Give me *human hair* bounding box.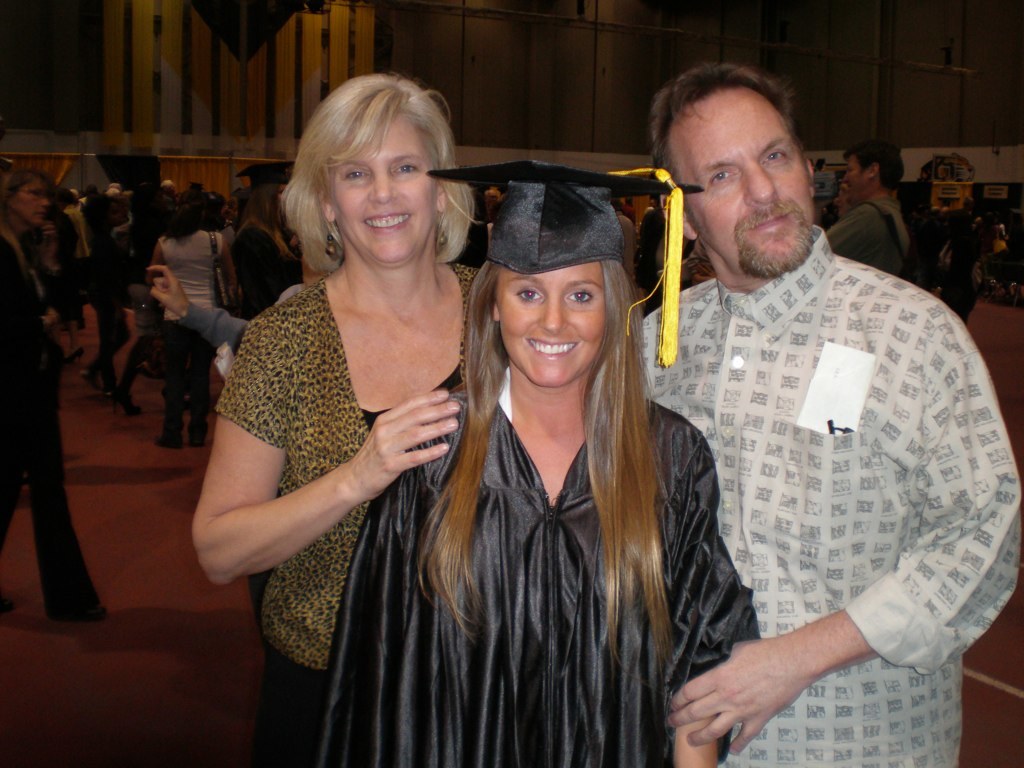
{"left": 161, "top": 188, "right": 206, "bottom": 246}.
